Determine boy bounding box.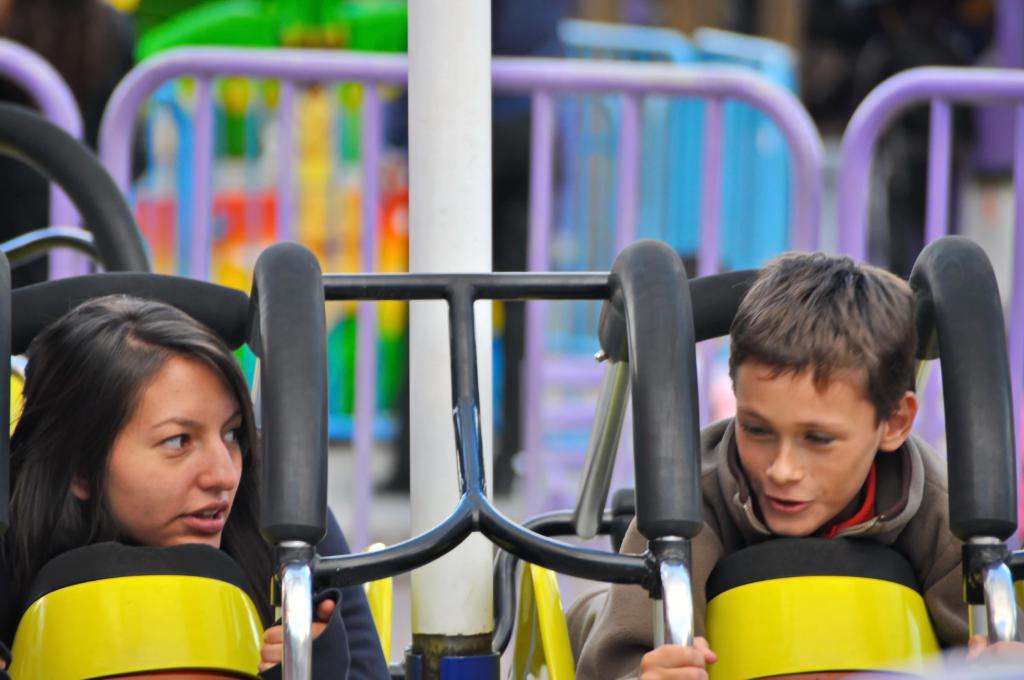
Determined: box(561, 238, 1022, 679).
